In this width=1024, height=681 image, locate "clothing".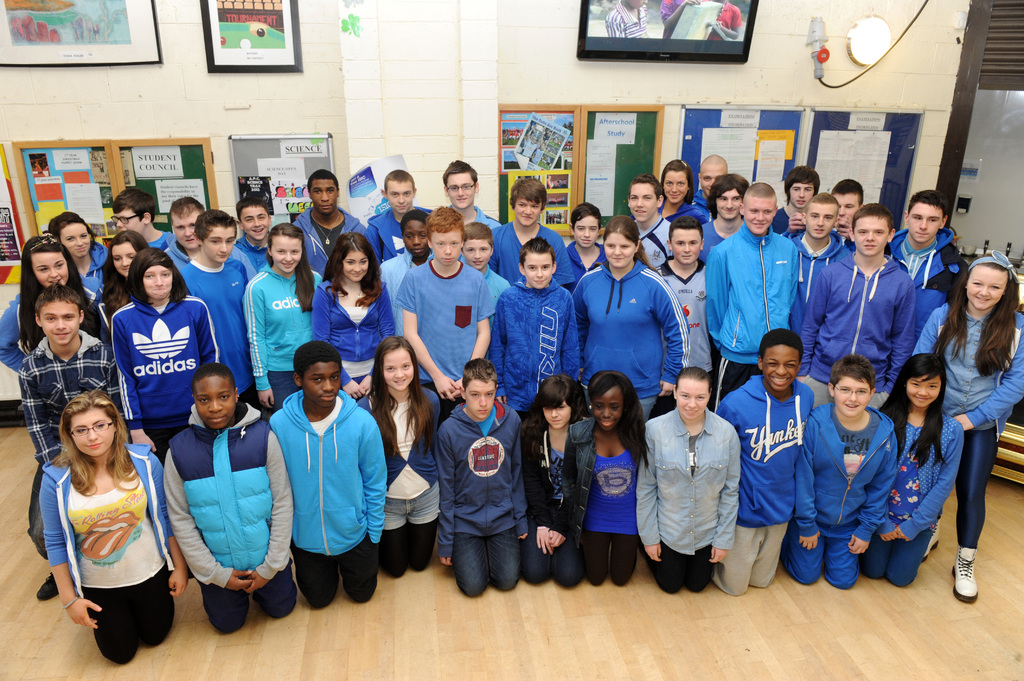
Bounding box: l=231, t=234, r=267, b=265.
